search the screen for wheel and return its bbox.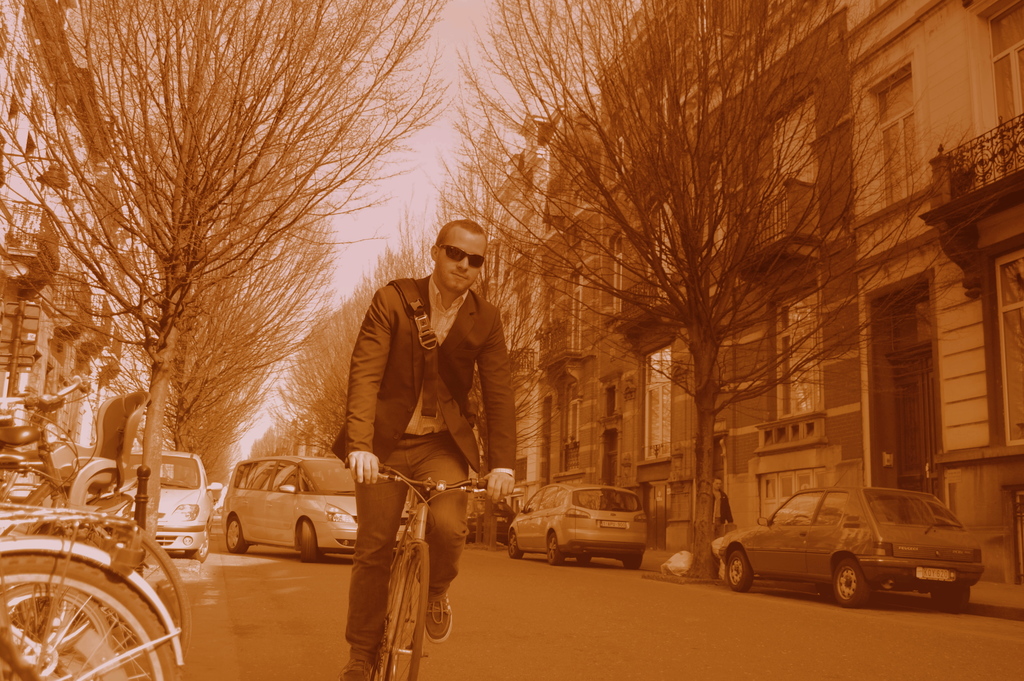
Found: (left=508, top=534, right=524, bottom=559).
